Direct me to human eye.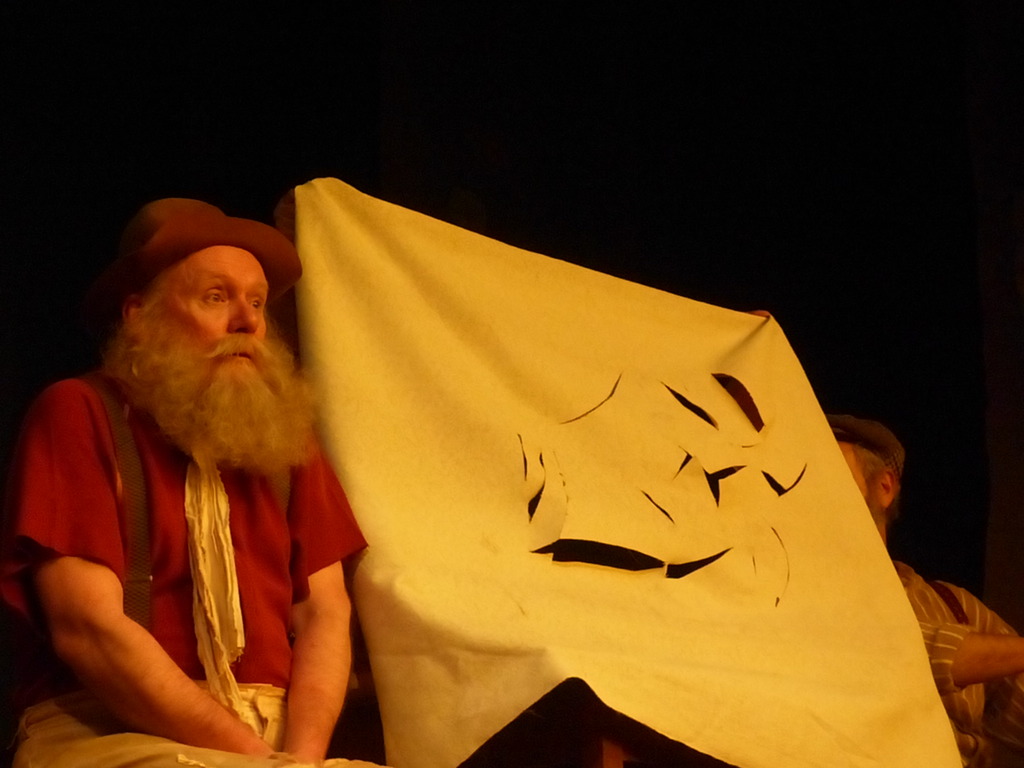
Direction: [248,294,263,312].
